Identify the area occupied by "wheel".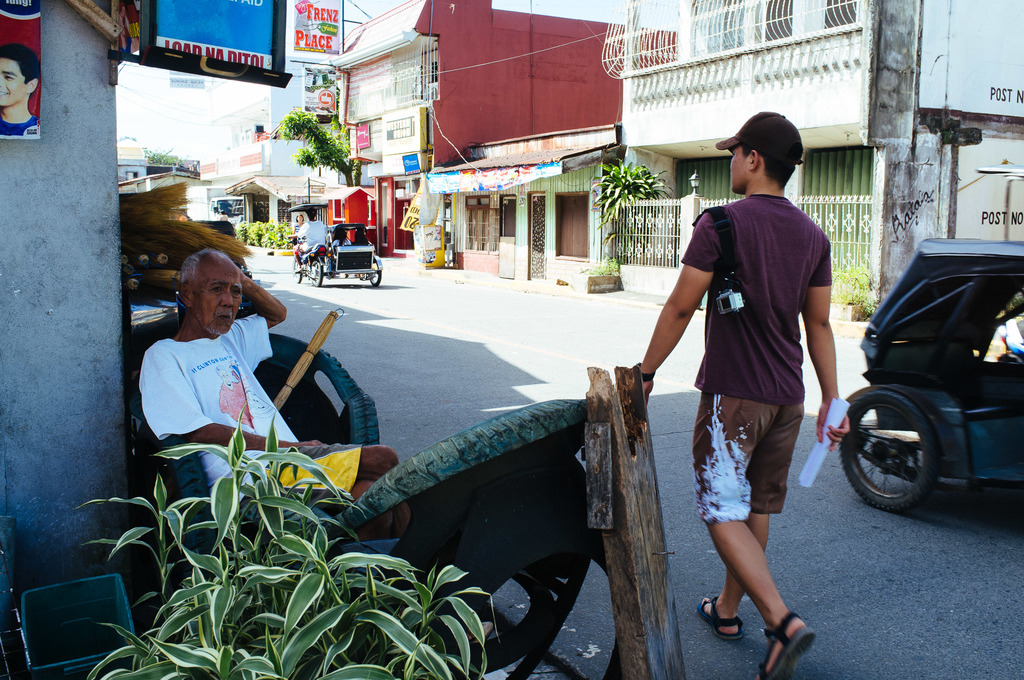
Area: BBox(365, 256, 383, 291).
